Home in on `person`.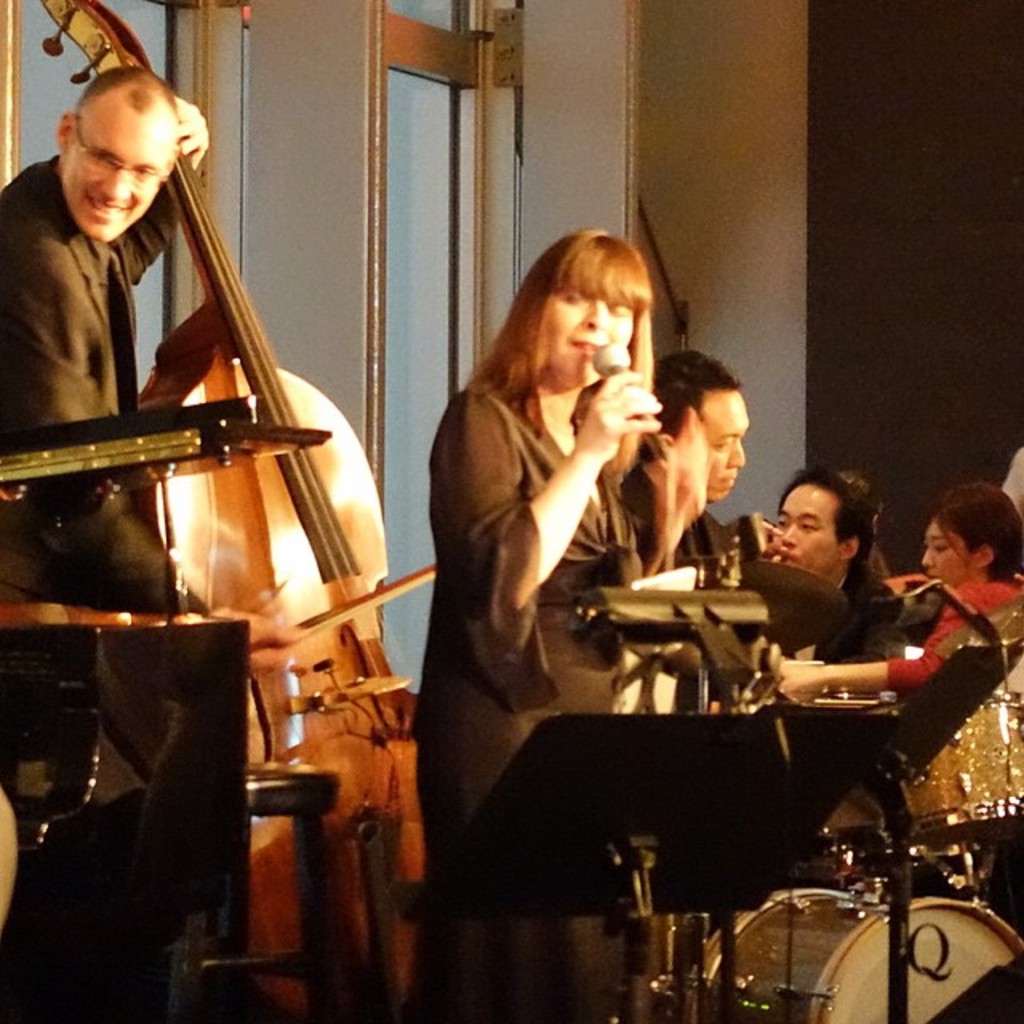
Homed in at (x1=723, y1=454, x2=894, y2=621).
